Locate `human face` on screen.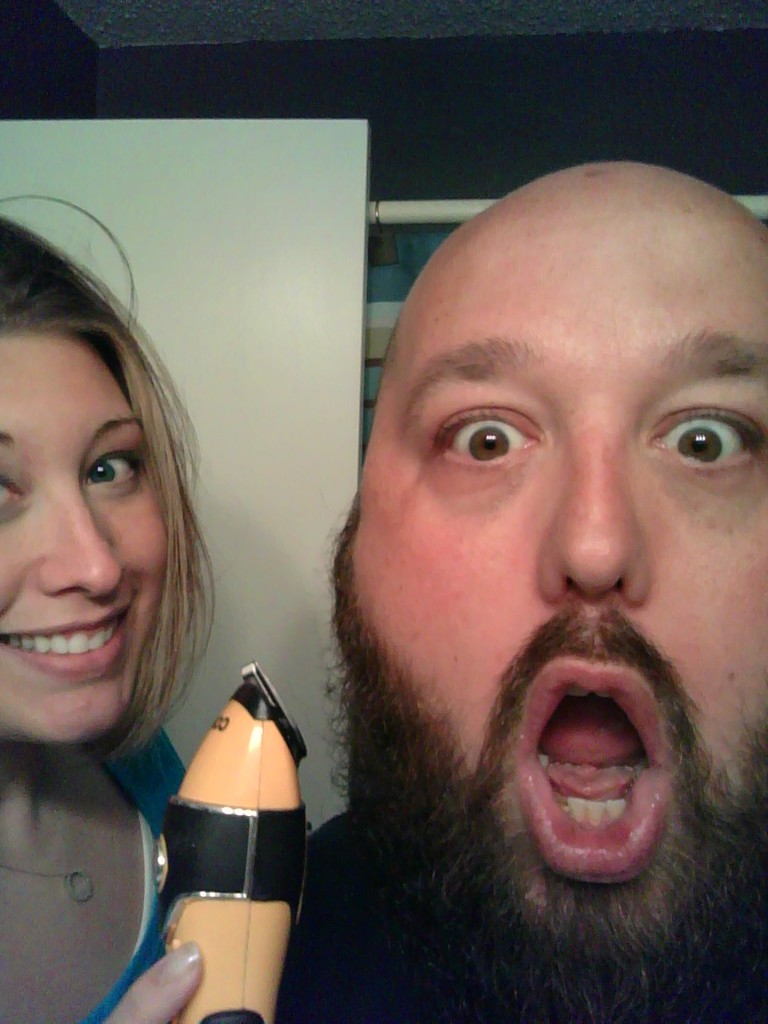
On screen at {"left": 351, "top": 201, "right": 767, "bottom": 955}.
